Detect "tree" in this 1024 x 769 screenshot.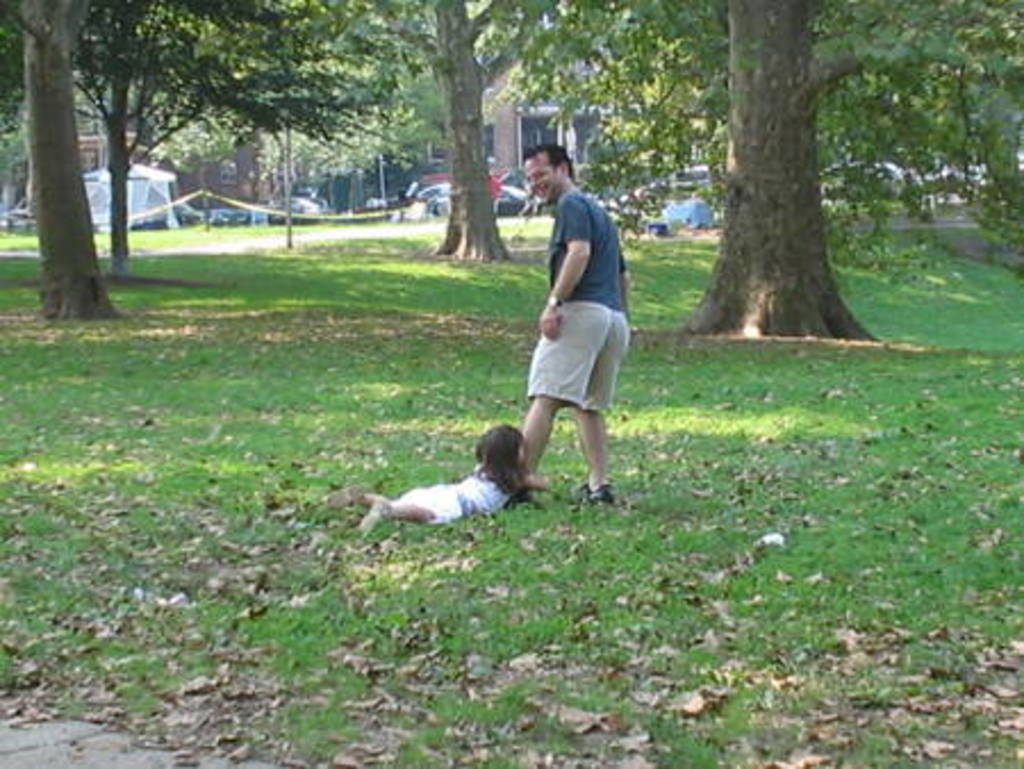
Detection: box(0, 0, 130, 328).
